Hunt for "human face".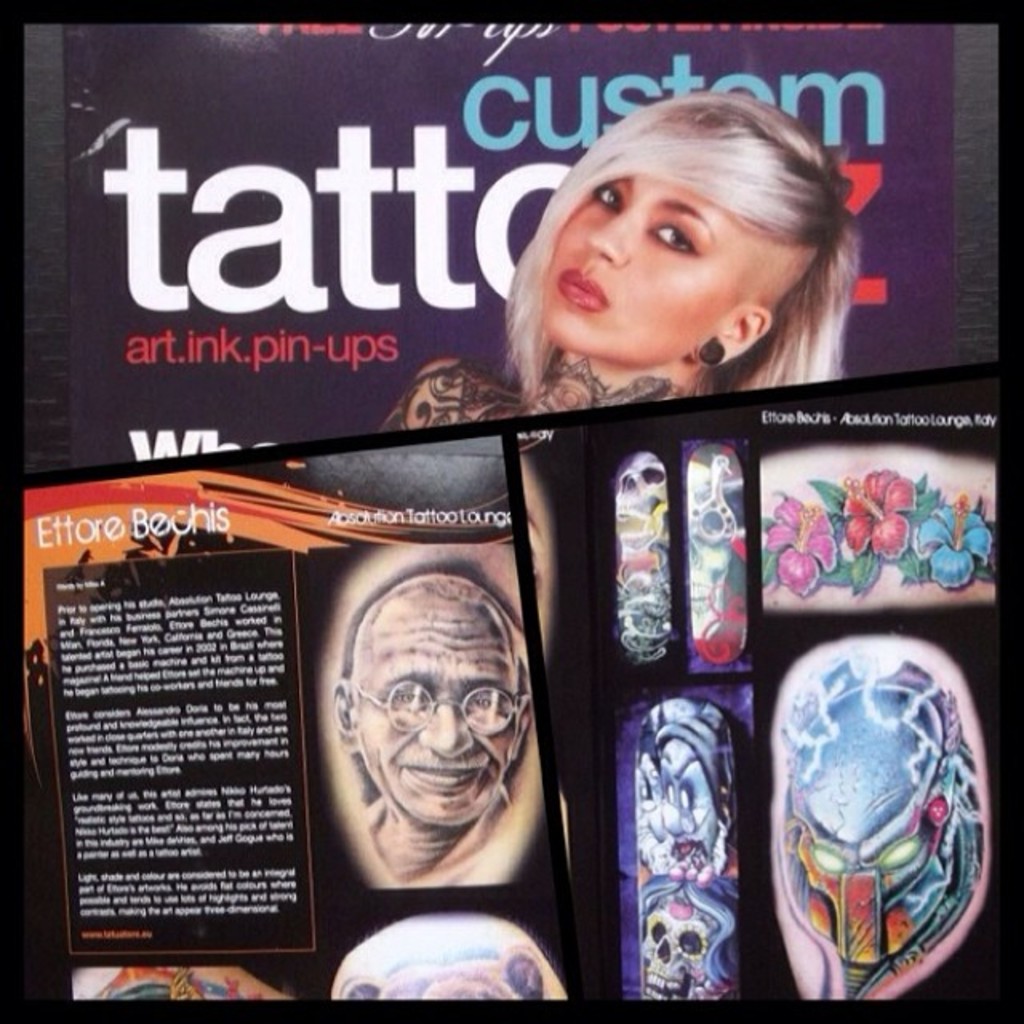
Hunted down at left=534, top=176, right=731, bottom=368.
